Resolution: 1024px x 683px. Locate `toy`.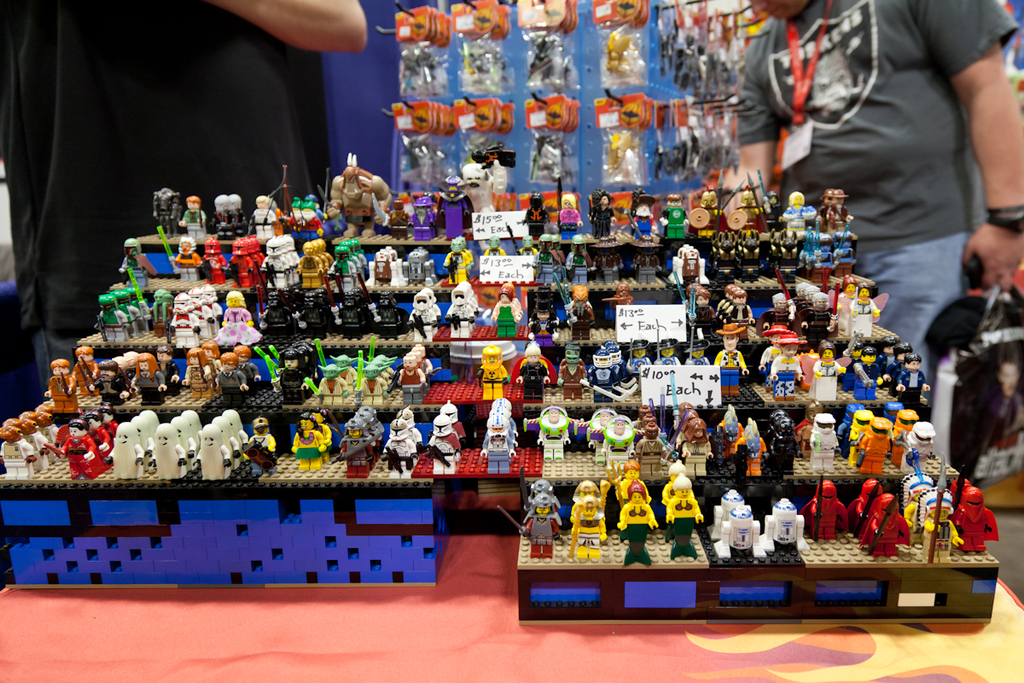
{"x1": 411, "y1": 343, "x2": 438, "y2": 388}.
